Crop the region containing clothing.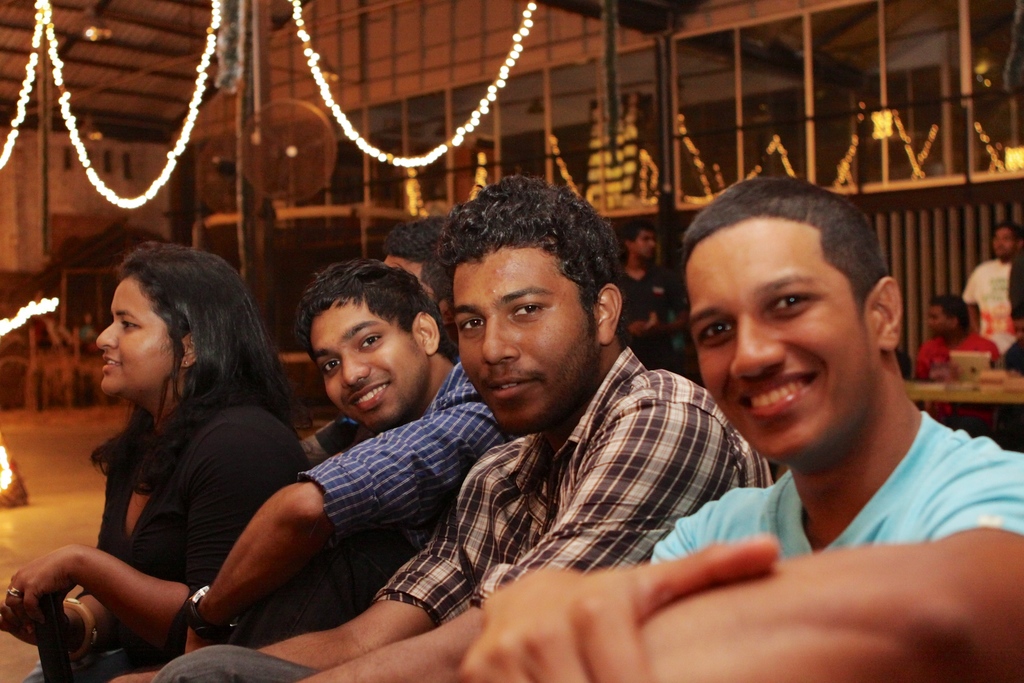
Crop region: (x1=956, y1=257, x2=1023, y2=352).
